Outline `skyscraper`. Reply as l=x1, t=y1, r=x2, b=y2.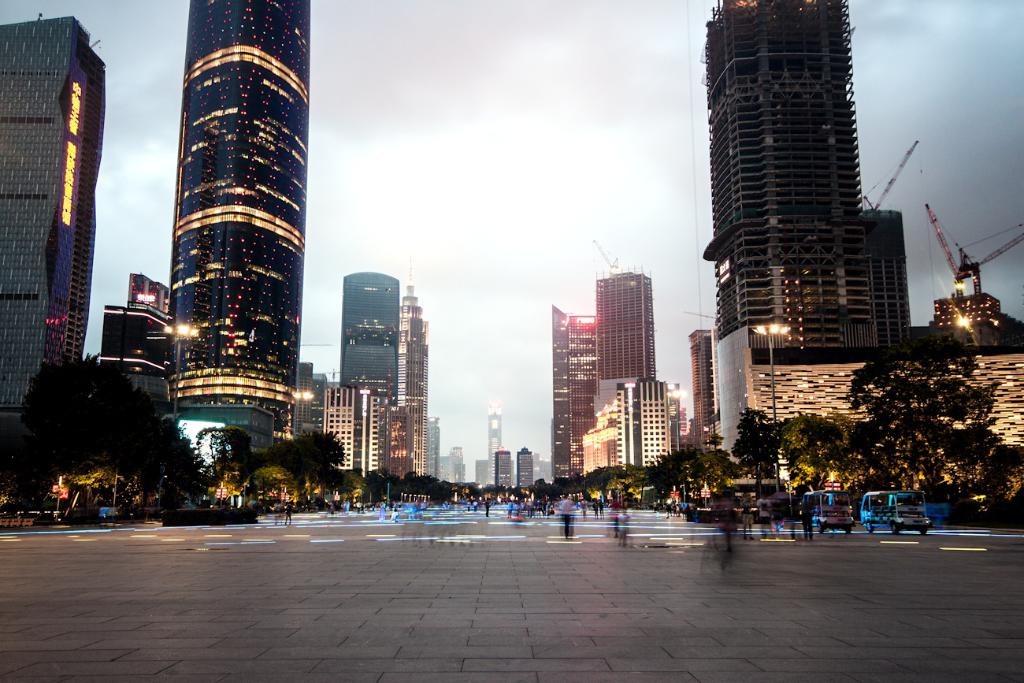
l=404, t=258, r=429, b=477.
